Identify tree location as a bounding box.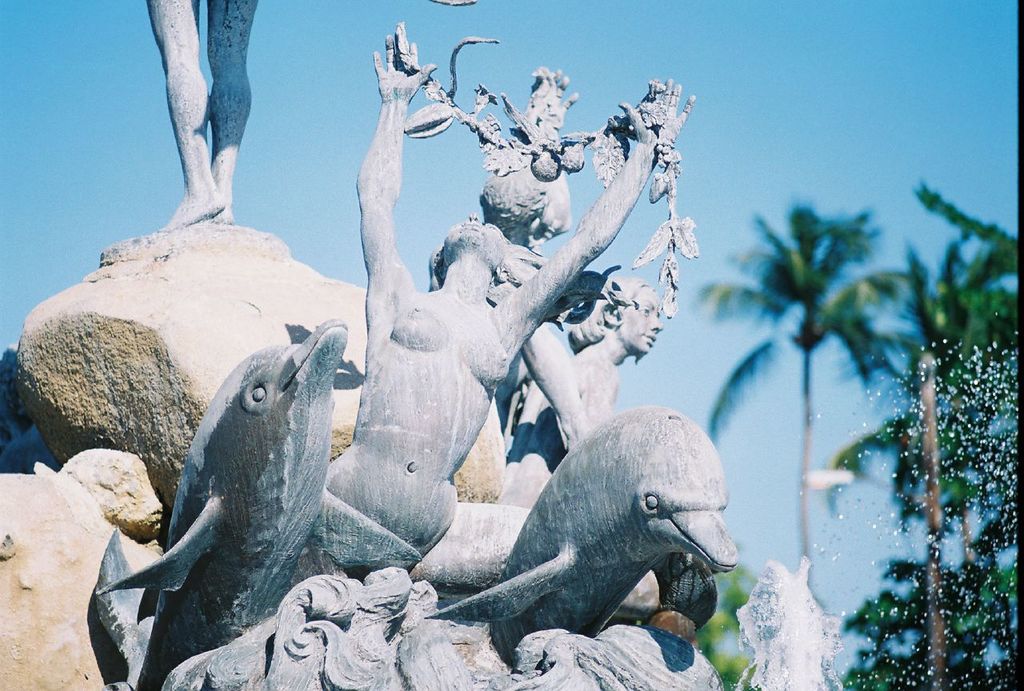
rect(698, 162, 937, 578).
